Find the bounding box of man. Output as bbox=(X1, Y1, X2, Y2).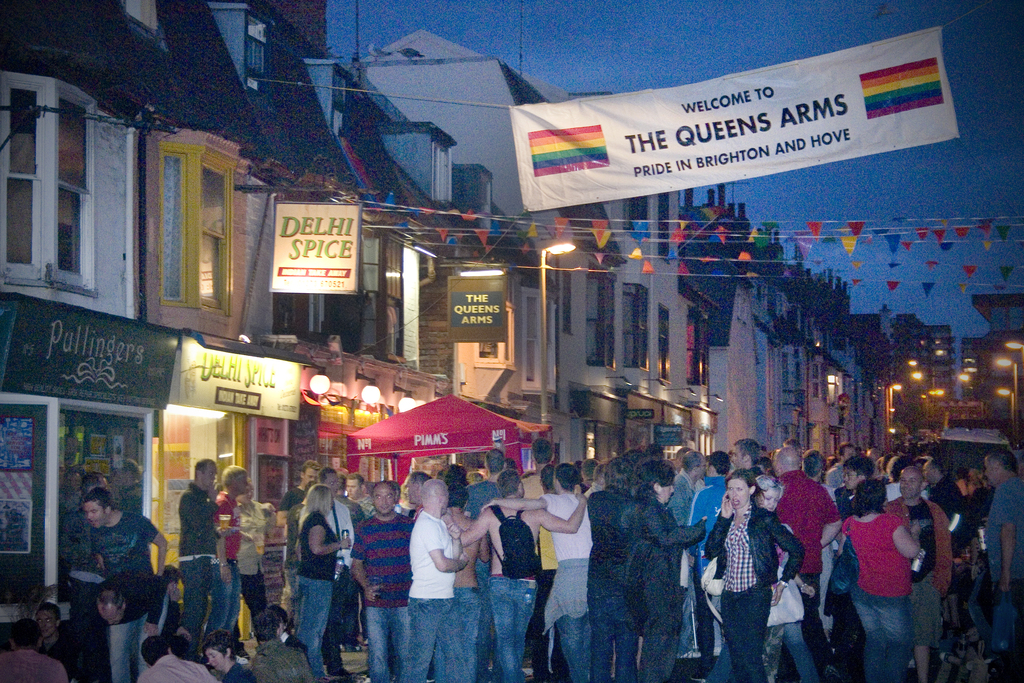
bbox=(668, 450, 706, 658).
